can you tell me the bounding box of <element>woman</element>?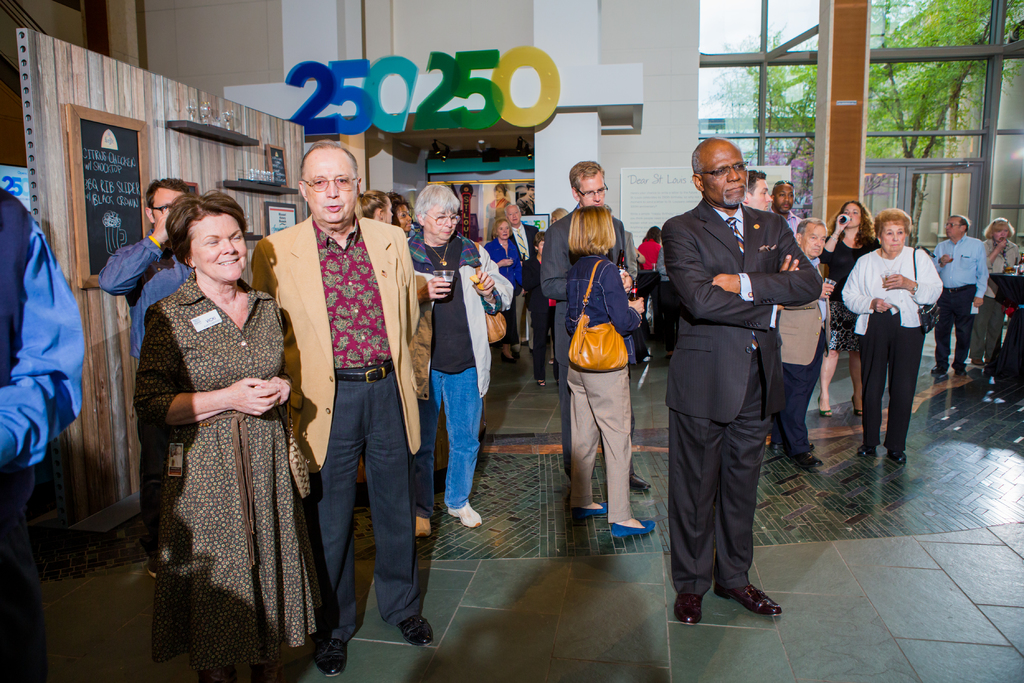
x1=355, y1=188, x2=390, y2=224.
